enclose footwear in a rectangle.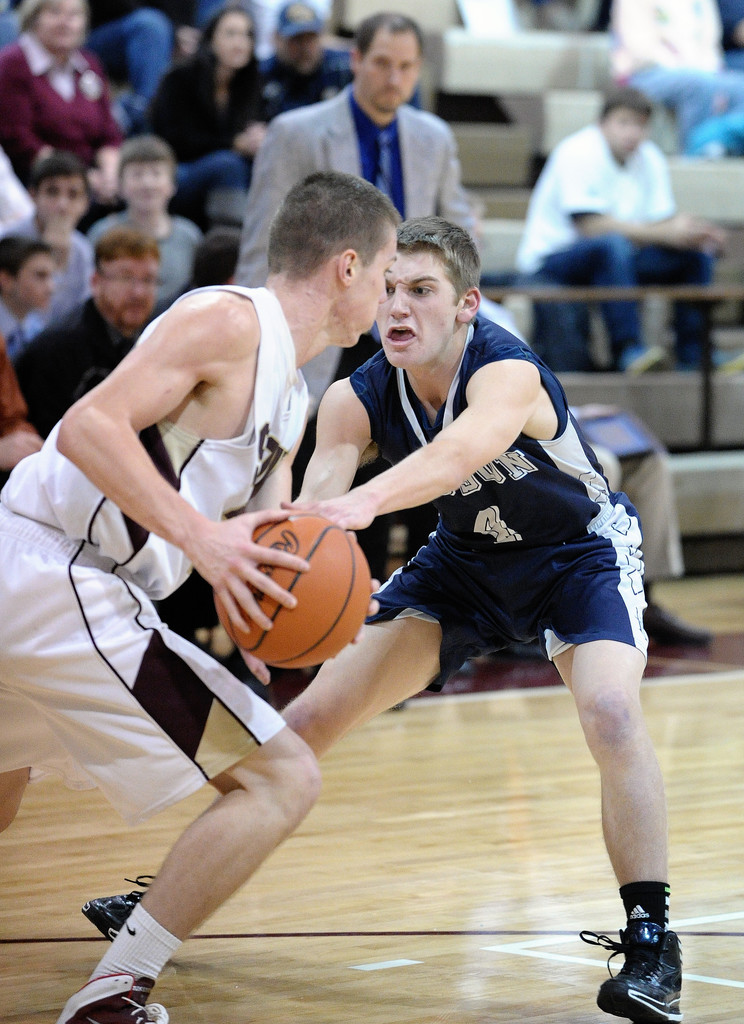
76, 881, 149, 947.
